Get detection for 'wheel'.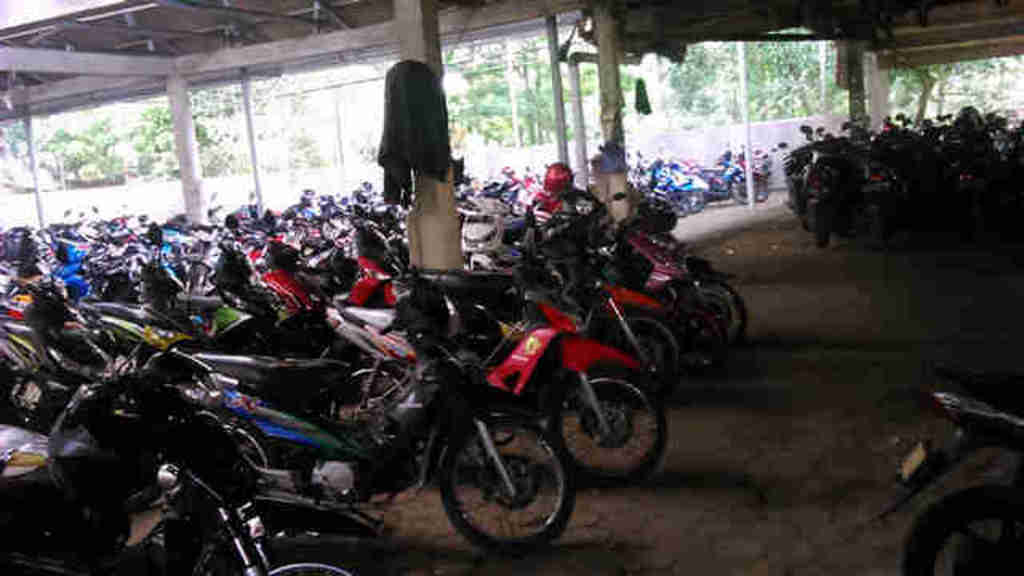
Detection: (left=667, top=275, right=744, bottom=354).
